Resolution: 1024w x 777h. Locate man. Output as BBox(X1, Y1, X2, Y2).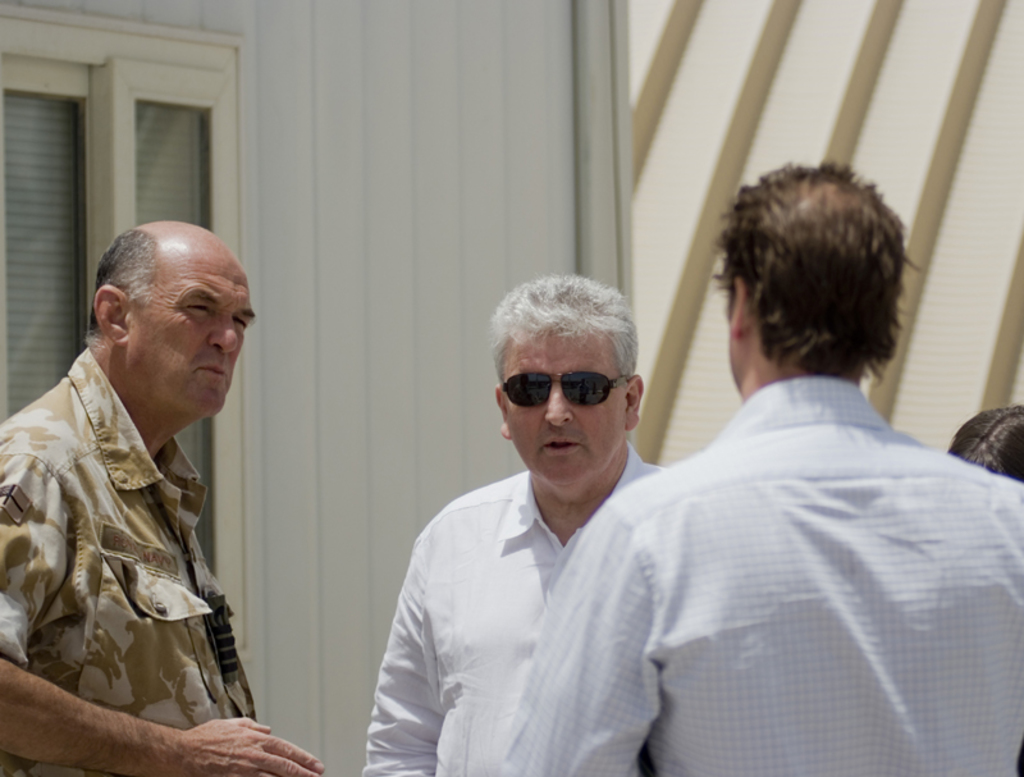
BBox(367, 271, 666, 776).
